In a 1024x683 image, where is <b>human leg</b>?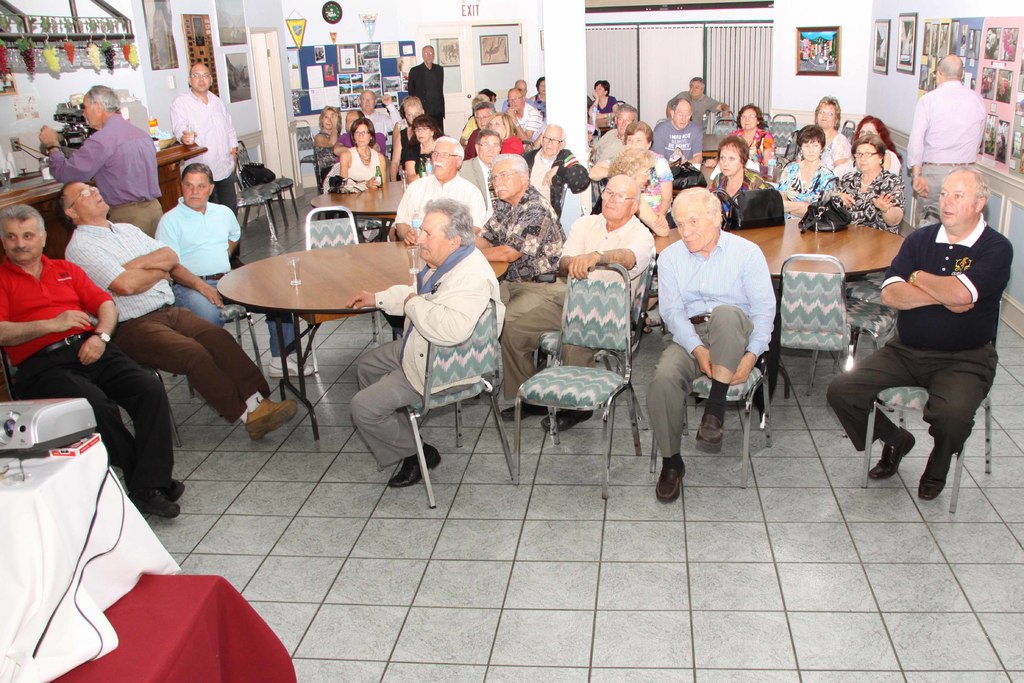
x1=158, y1=300, x2=289, y2=440.
